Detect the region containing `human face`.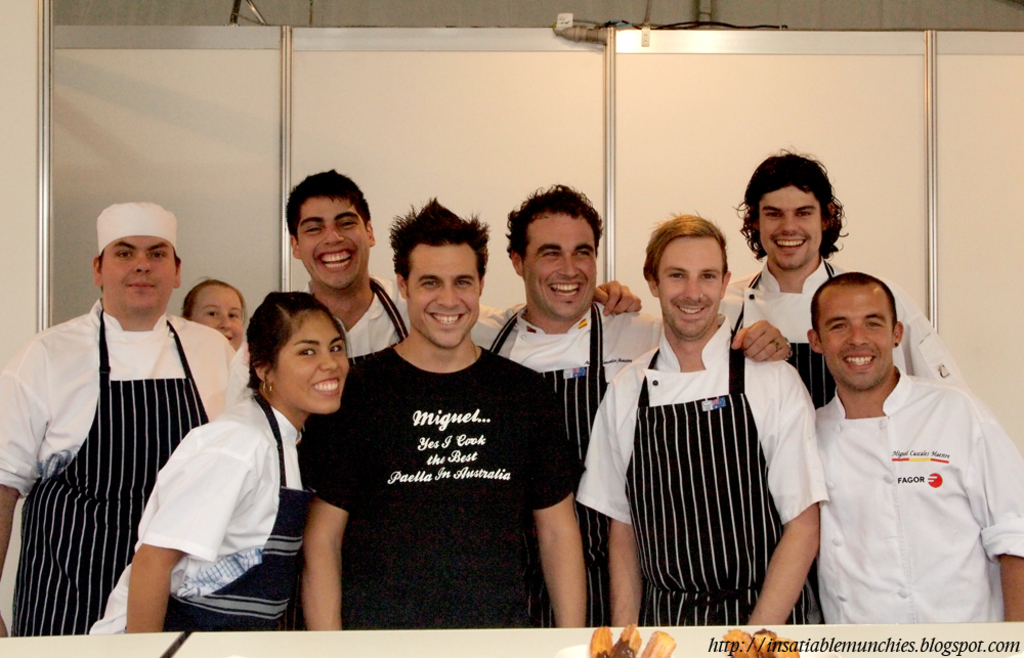
pyautogui.locateOnScreen(762, 188, 823, 268).
